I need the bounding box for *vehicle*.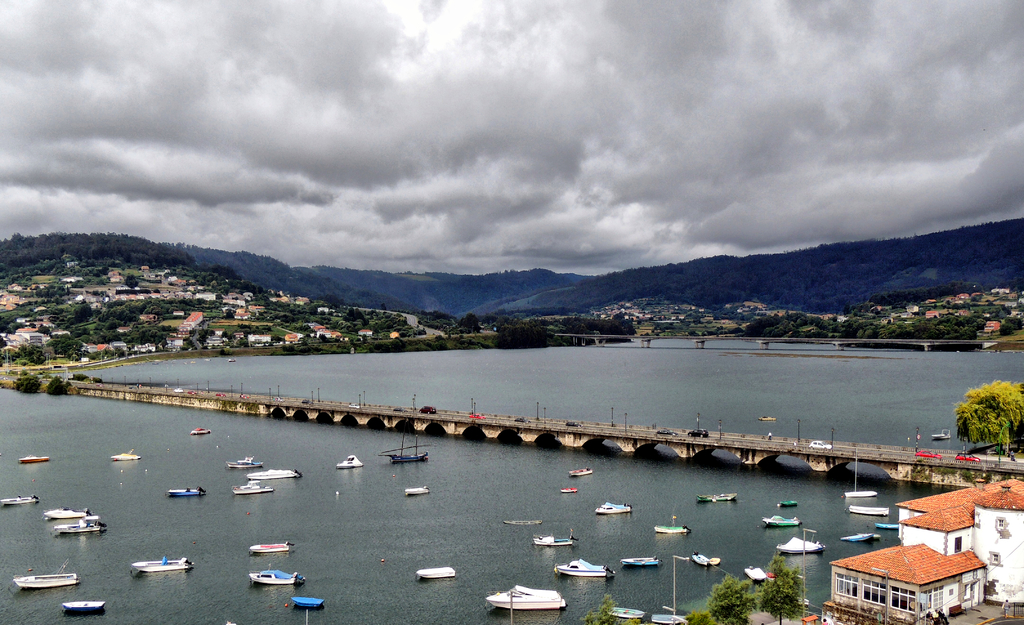
Here it is: x1=837, y1=531, x2=877, y2=544.
